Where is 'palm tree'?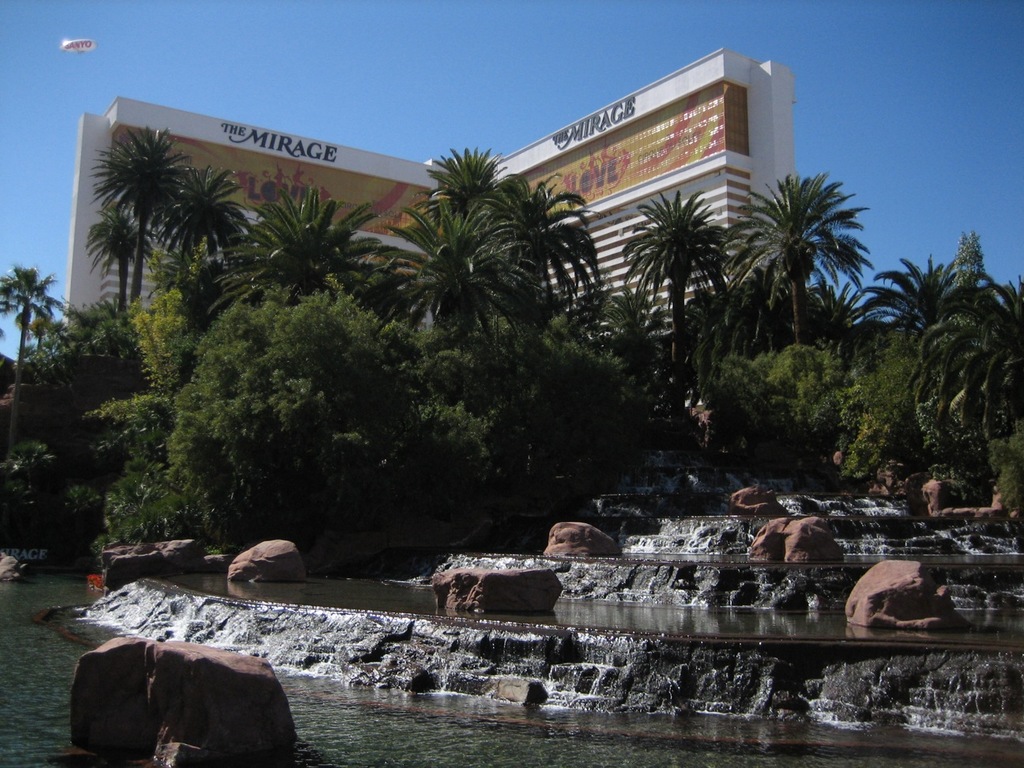
<box>87,213,149,357</box>.
